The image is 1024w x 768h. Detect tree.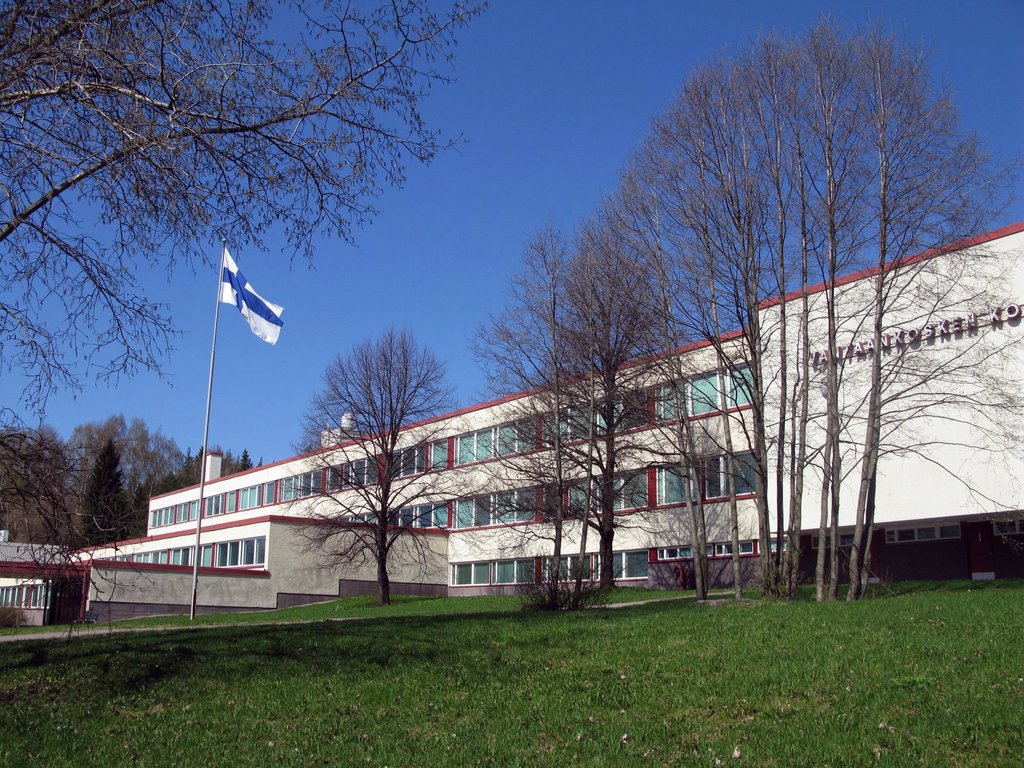
Detection: <region>307, 331, 469, 595</region>.
